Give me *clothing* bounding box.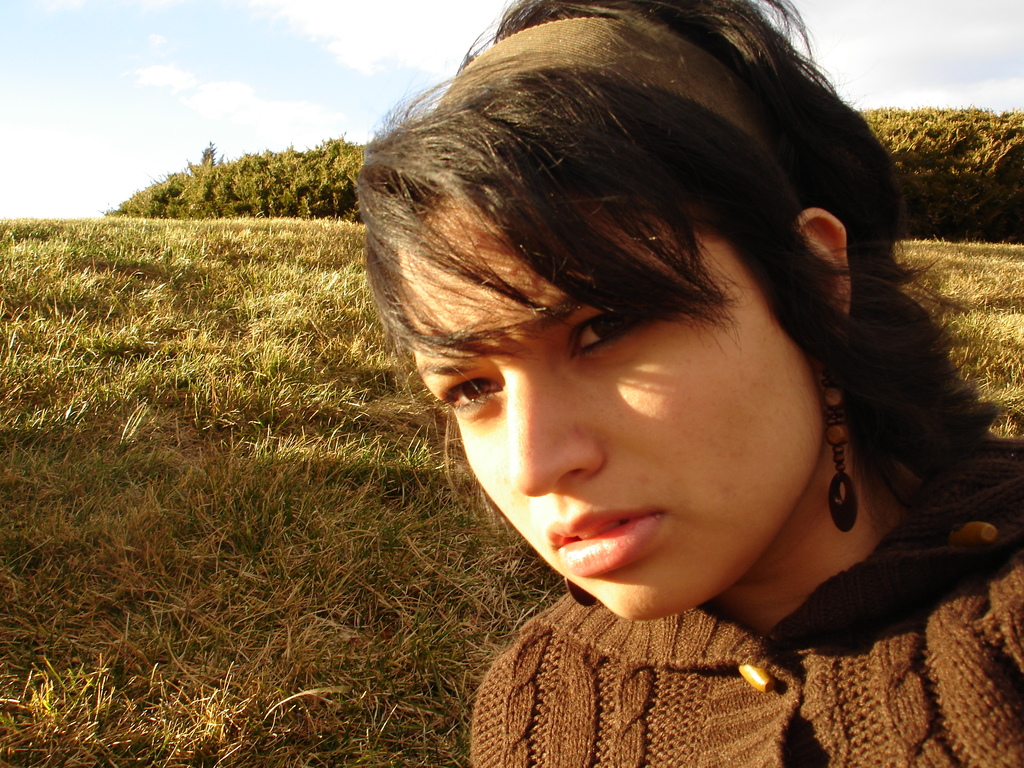
(x1=466, y1=482, x2=1023, y2=767).
